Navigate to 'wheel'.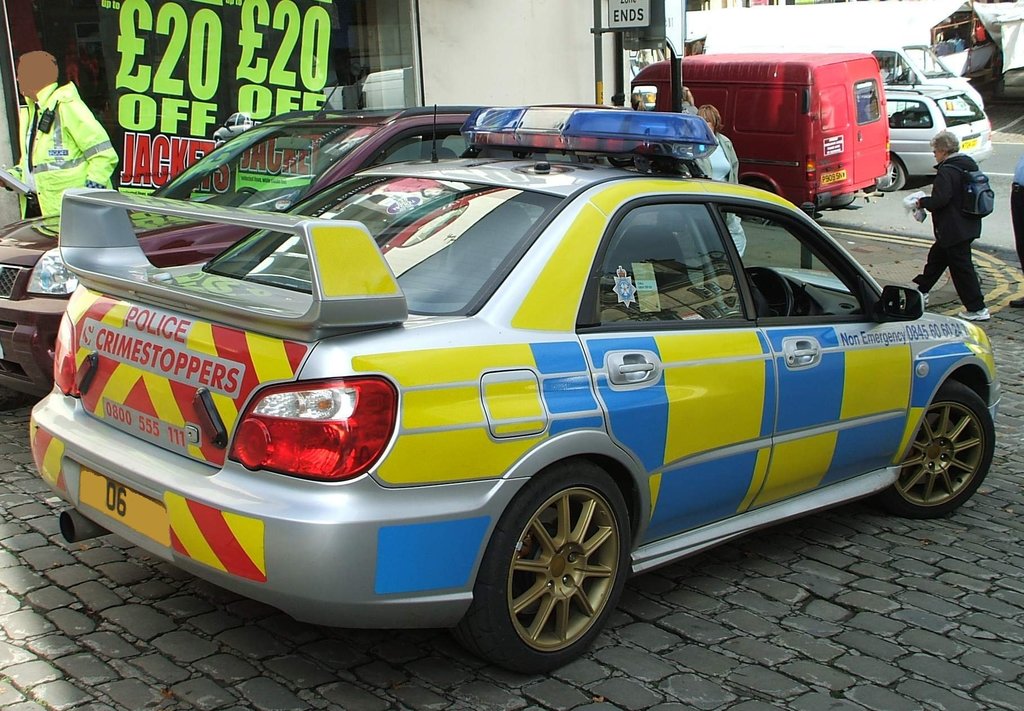
Navigation target: (236, 188, 271, 205).
